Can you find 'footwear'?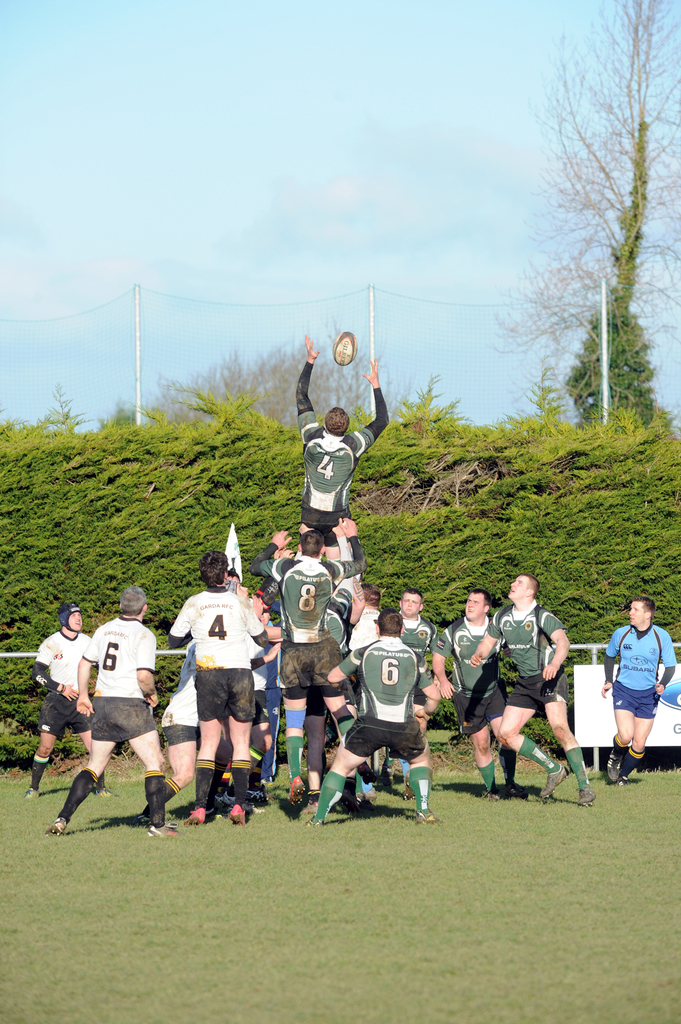
Yes, bounding box: (485,790,499,800).
